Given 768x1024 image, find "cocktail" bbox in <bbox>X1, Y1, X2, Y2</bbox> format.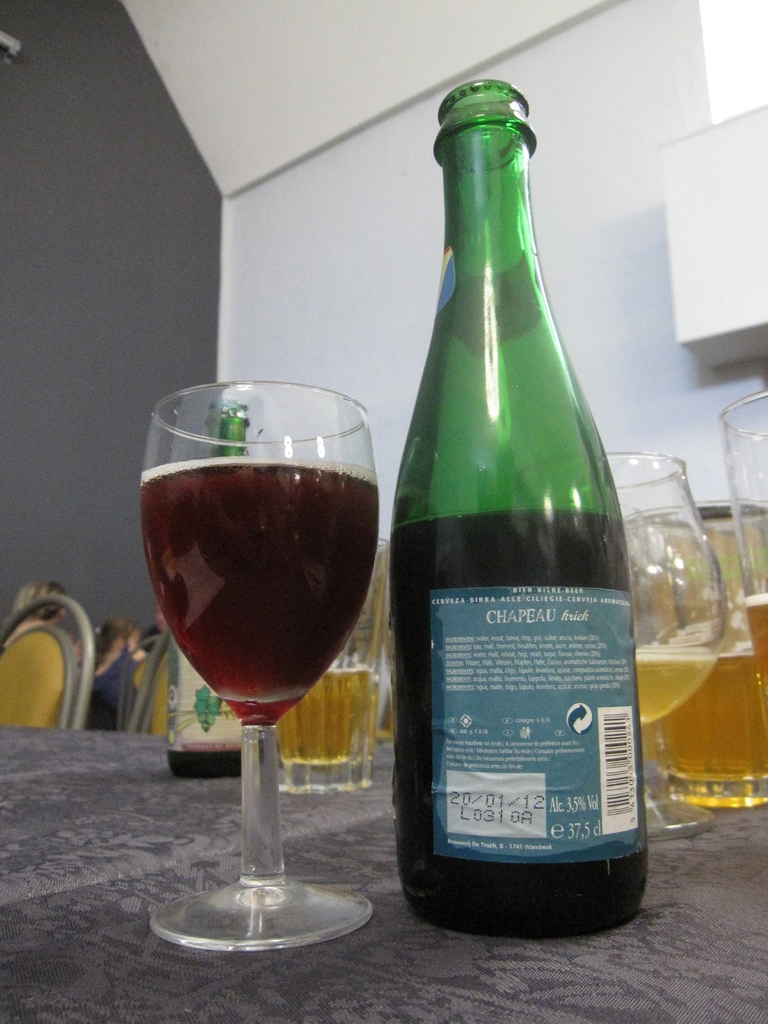
<bbox>600, 452, 717, 736</bbox>.
